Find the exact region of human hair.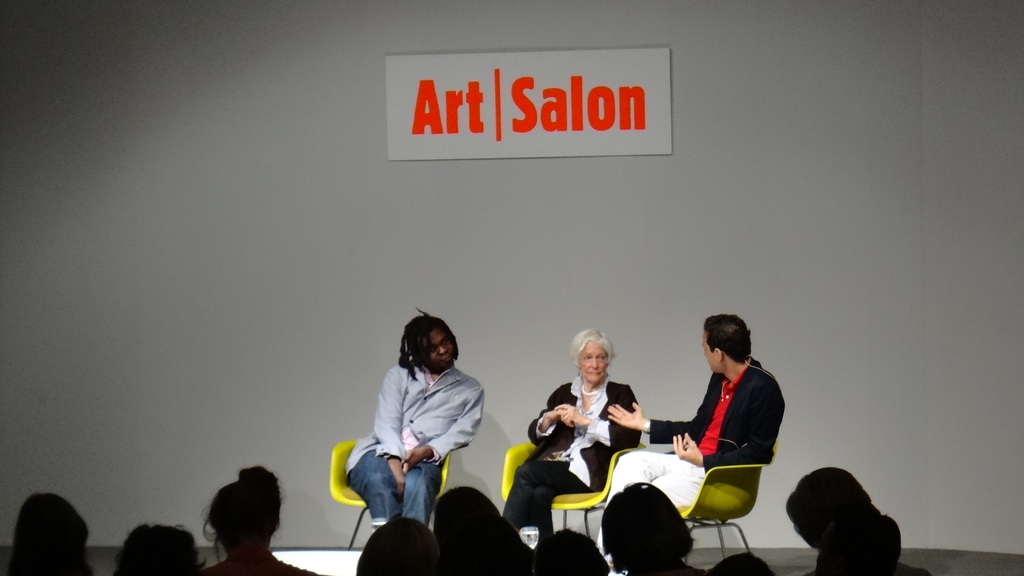
Exact region: left=109, top=519, right=200, bottom=575.
